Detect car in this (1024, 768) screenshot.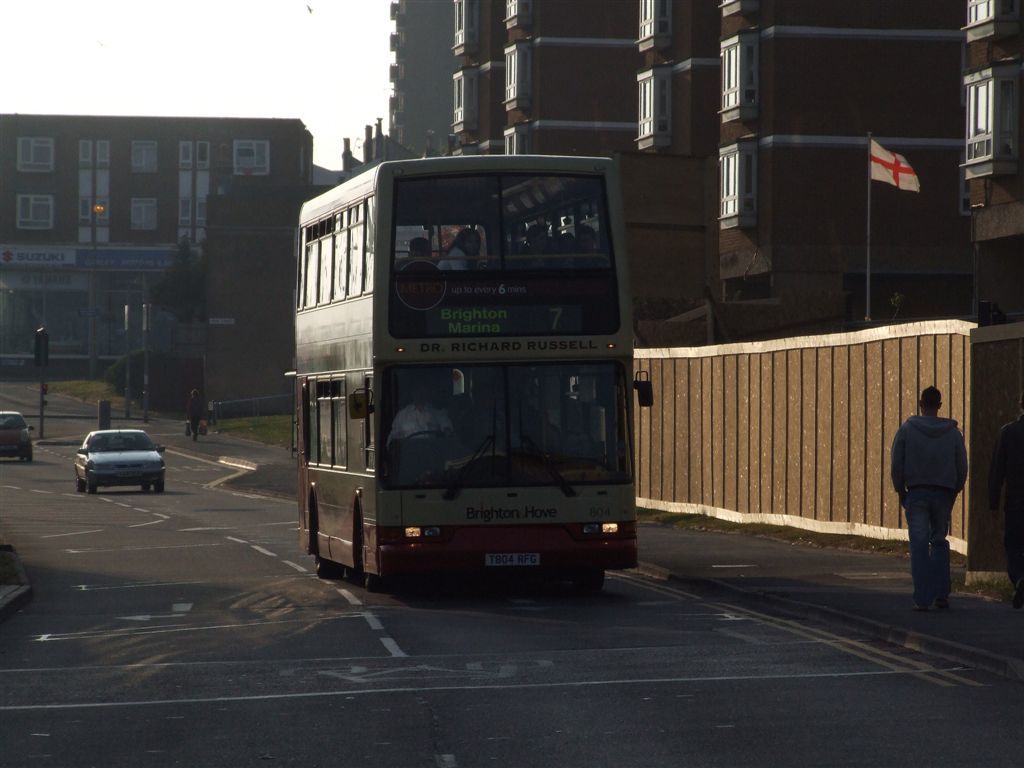
Detection: 0/409/35/459.
